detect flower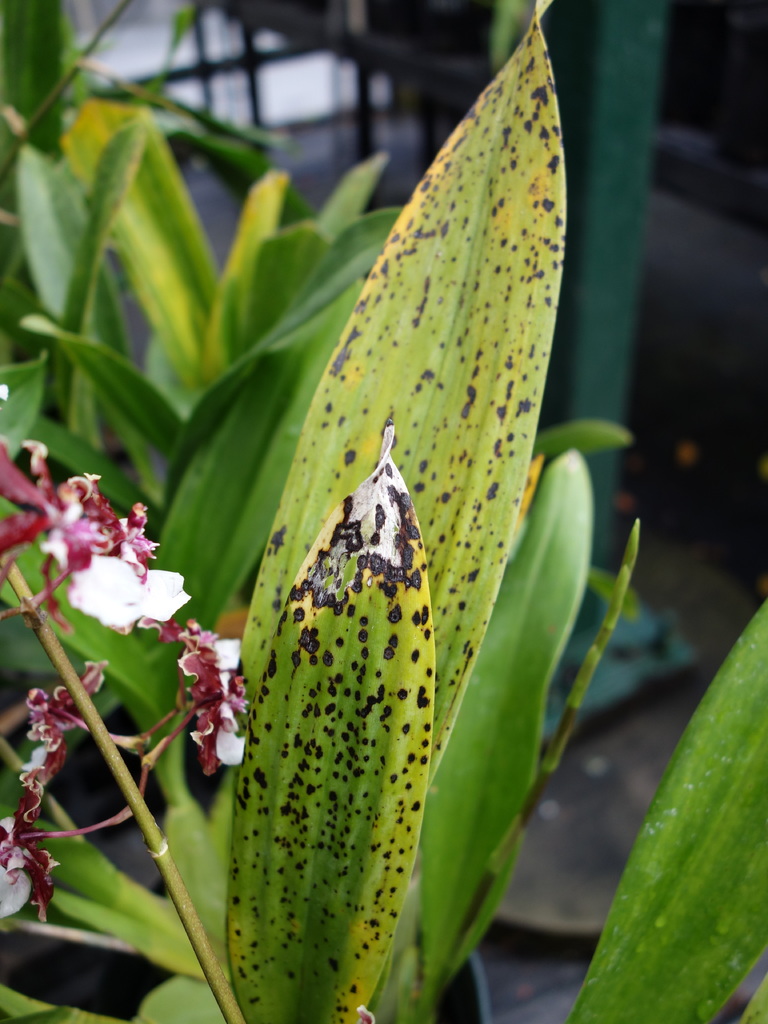
bbox=[159, 609, 246, 799]
